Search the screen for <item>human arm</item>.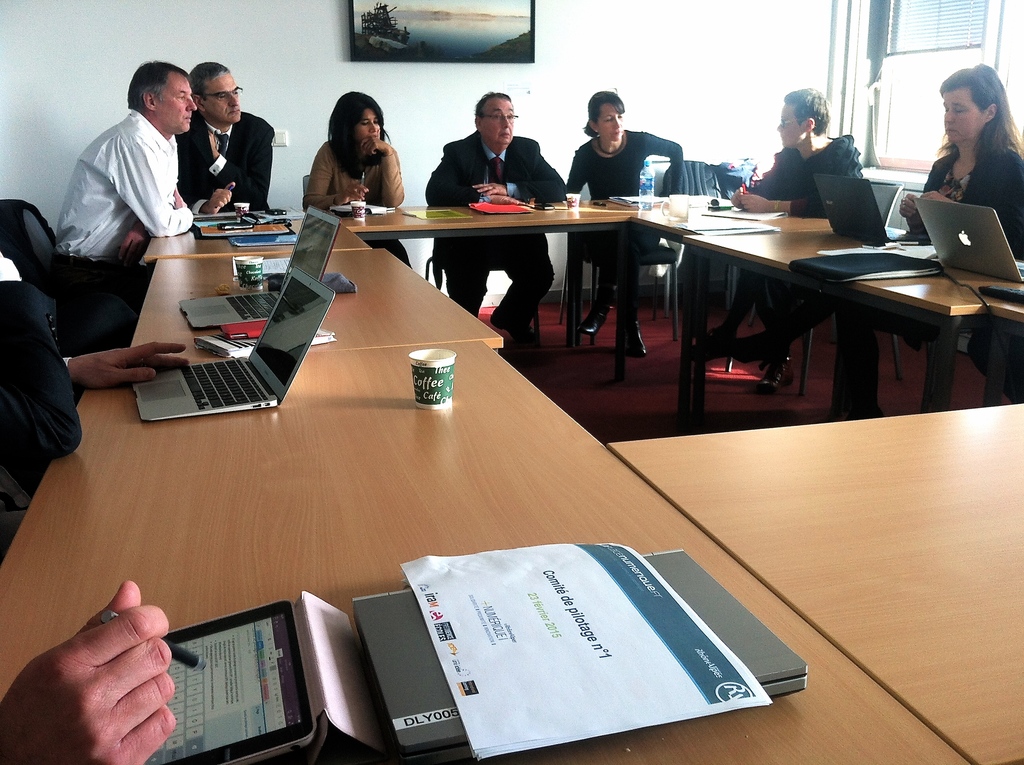
Found at bbox(732, 150, 788, 211).
